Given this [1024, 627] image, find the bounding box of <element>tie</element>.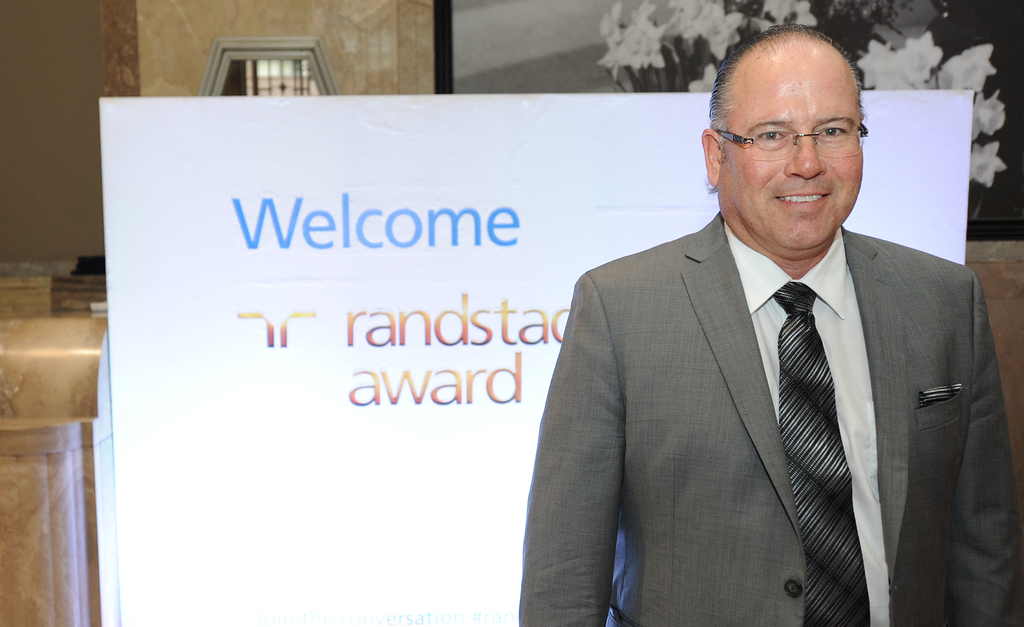
773:279:872:626.
